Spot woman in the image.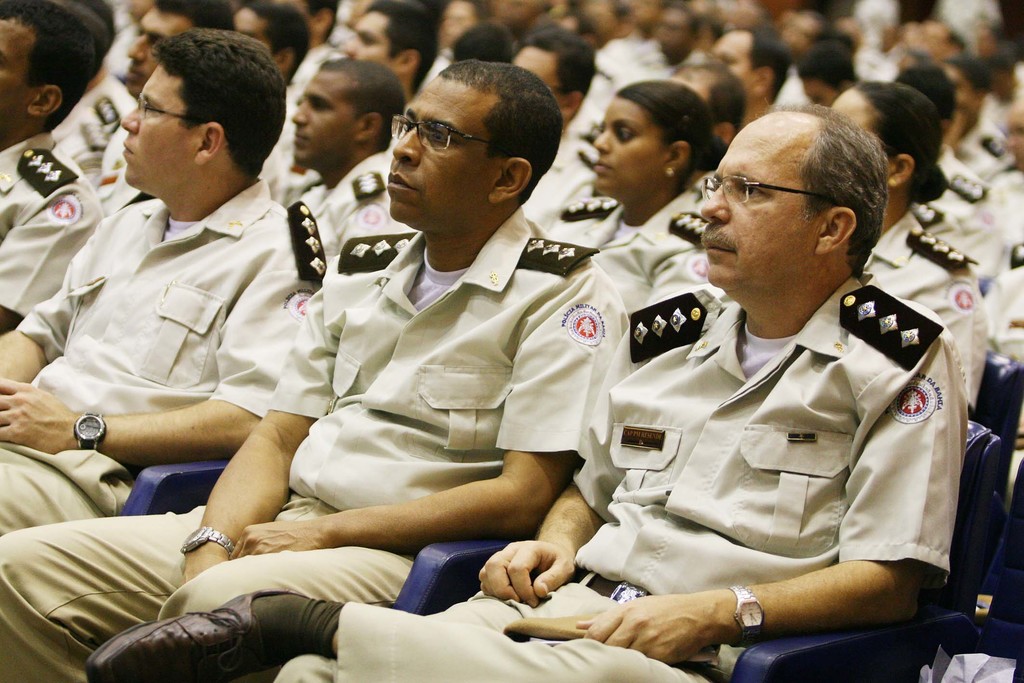
woman found at <region>829, 82, 987, 414</region>.
